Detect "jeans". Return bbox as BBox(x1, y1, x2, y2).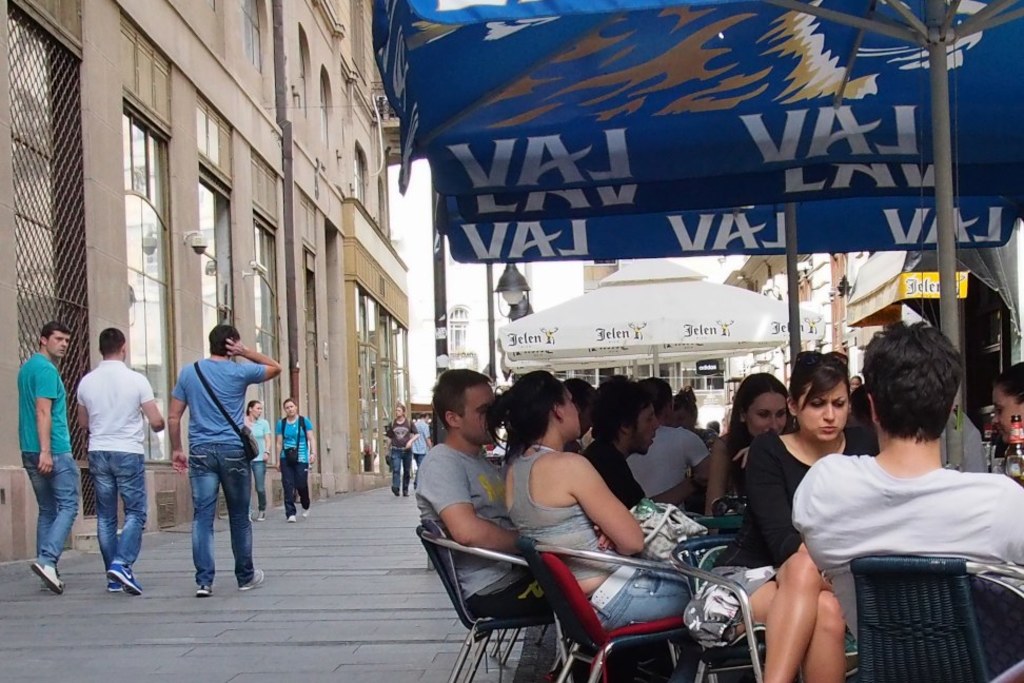
BBox(392, 448, 410, 486).
